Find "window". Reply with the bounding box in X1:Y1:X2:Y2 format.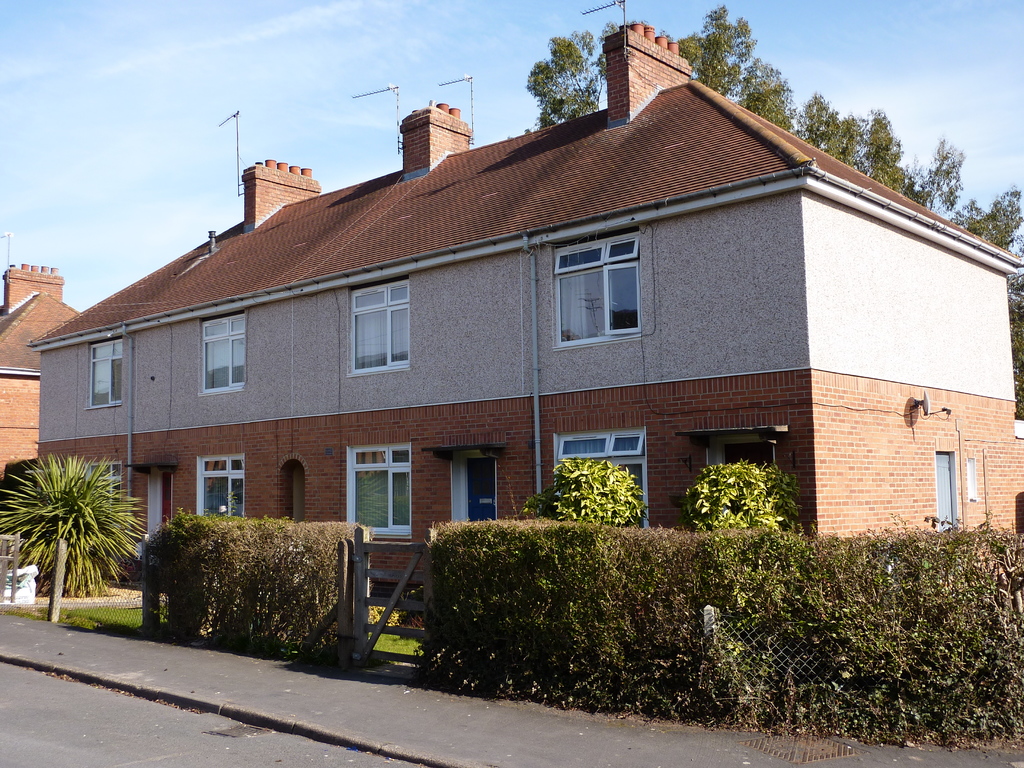
554:231:645:346.
